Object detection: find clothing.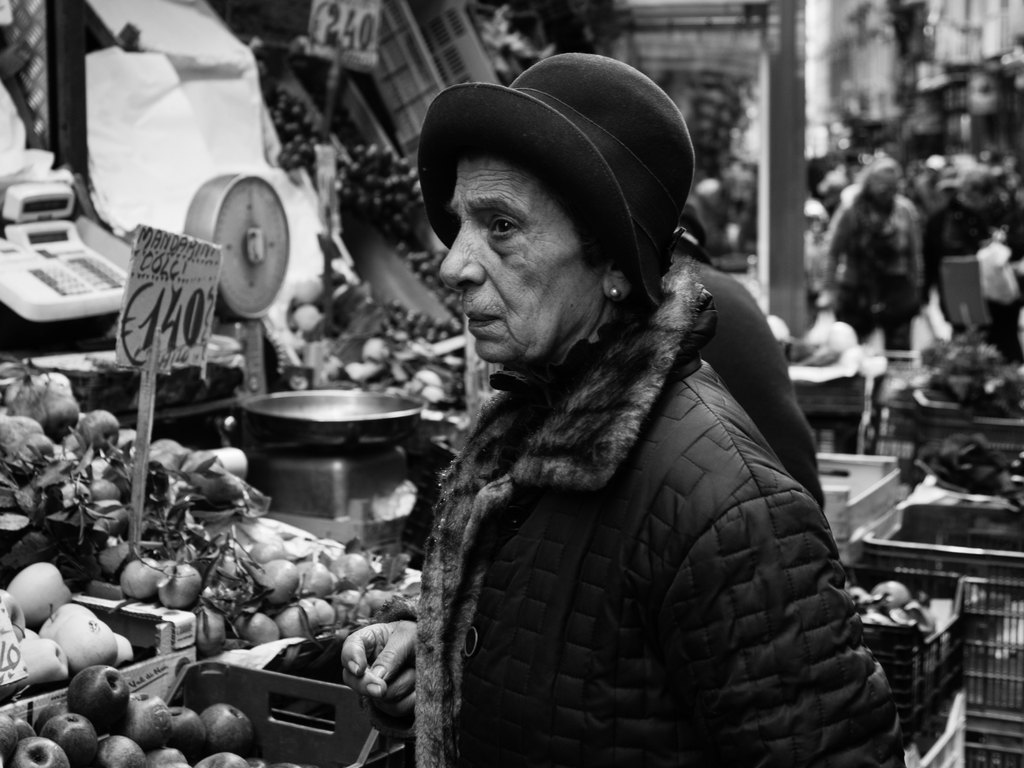
409,257,911,767.
